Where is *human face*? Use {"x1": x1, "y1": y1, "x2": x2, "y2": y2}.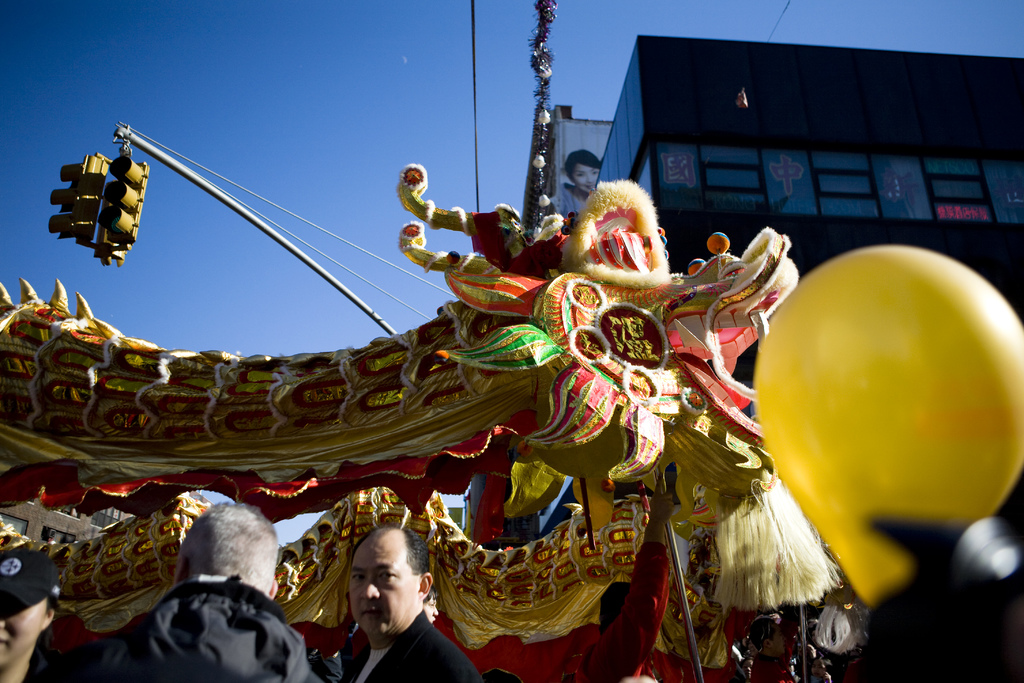
{"x1": 771, "y1": 625, "x2": 786, "y2": 654}.
